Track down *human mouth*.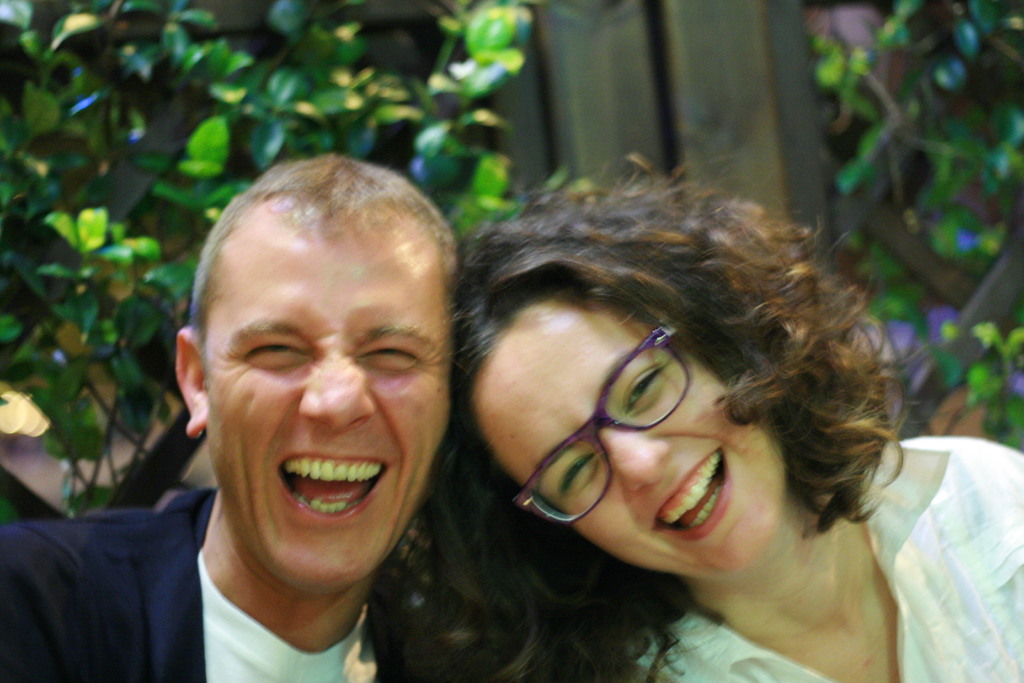
Tracked to {"left": 251, "top": 464, "right": 390, "bottom": 530}.
